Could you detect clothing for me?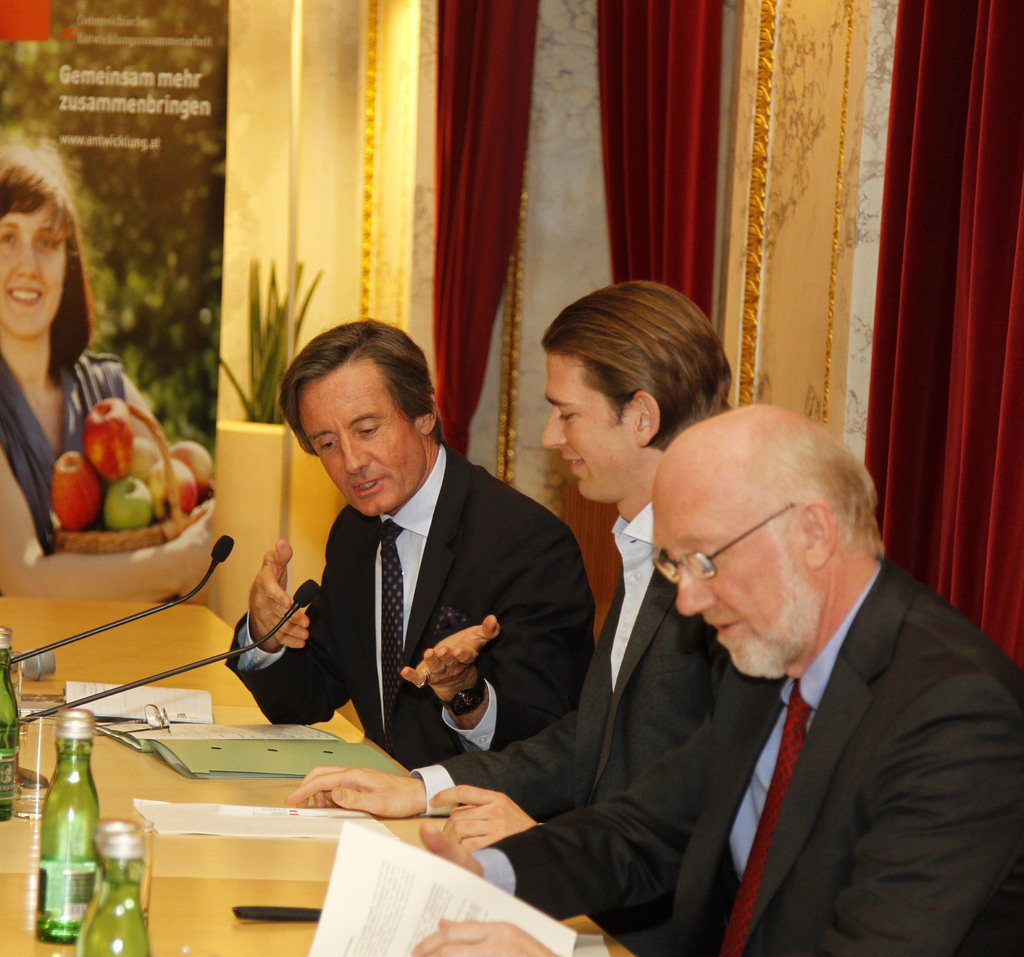
Detection result: x1=226, y1=433, x2=606, y2=771.
